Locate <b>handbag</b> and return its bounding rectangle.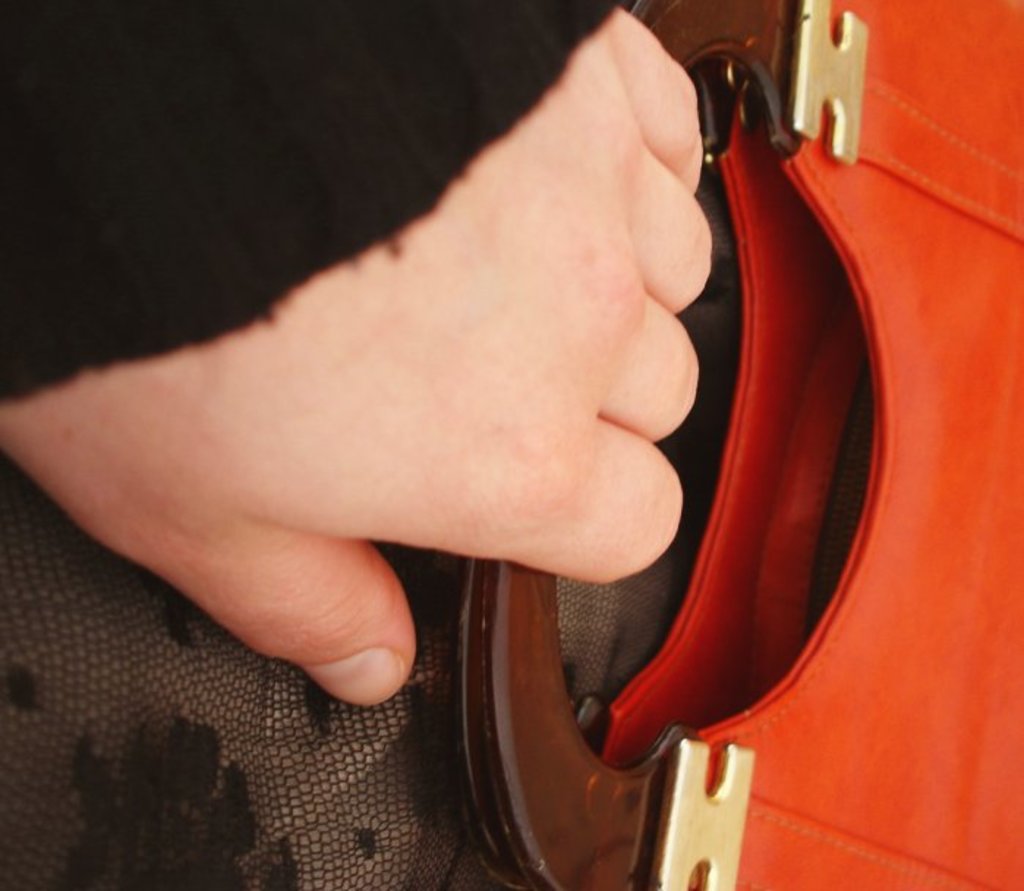
(left=453, top=0, right=1023, bottom=890).
